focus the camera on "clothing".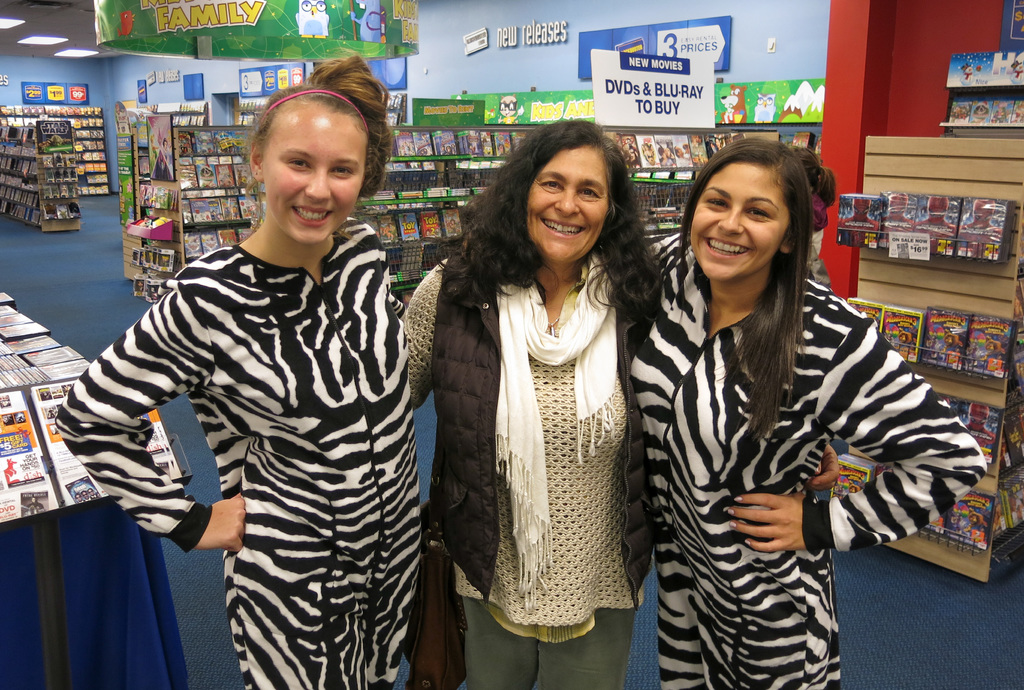
Focus region: (621, 229, 997, 684).
